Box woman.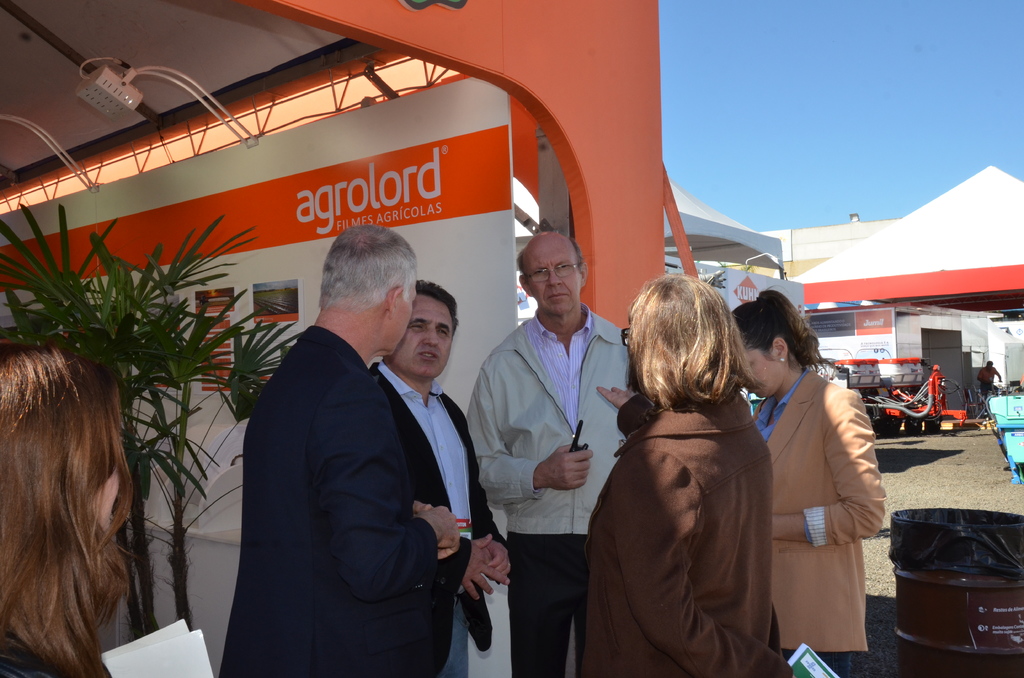
region(580, 273, 803, 677).
